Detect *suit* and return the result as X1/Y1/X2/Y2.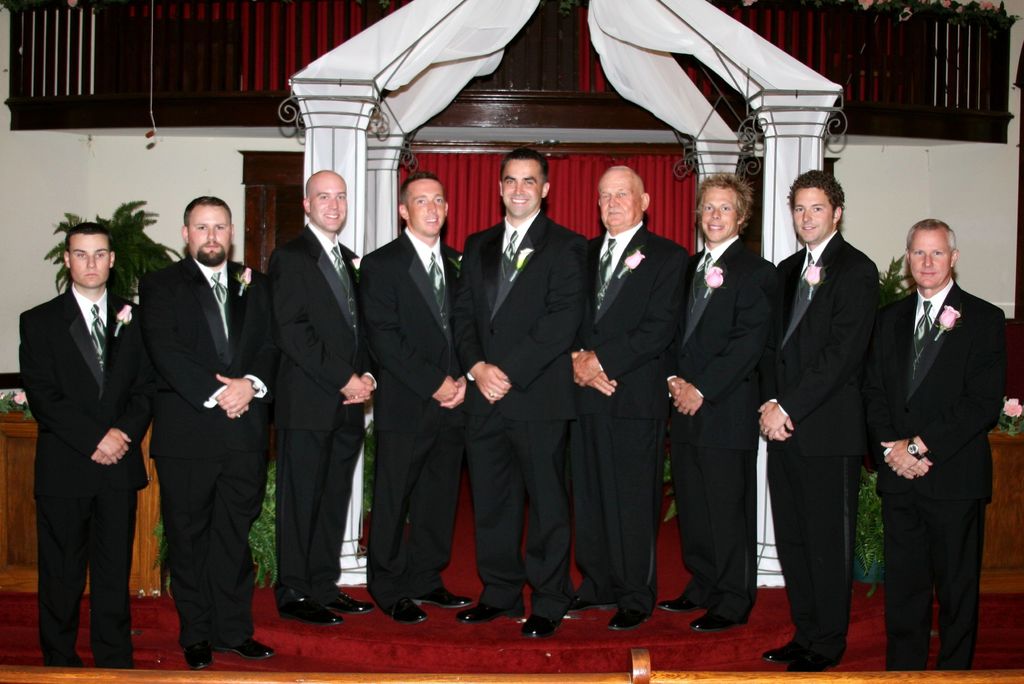
465/212/591/610.
